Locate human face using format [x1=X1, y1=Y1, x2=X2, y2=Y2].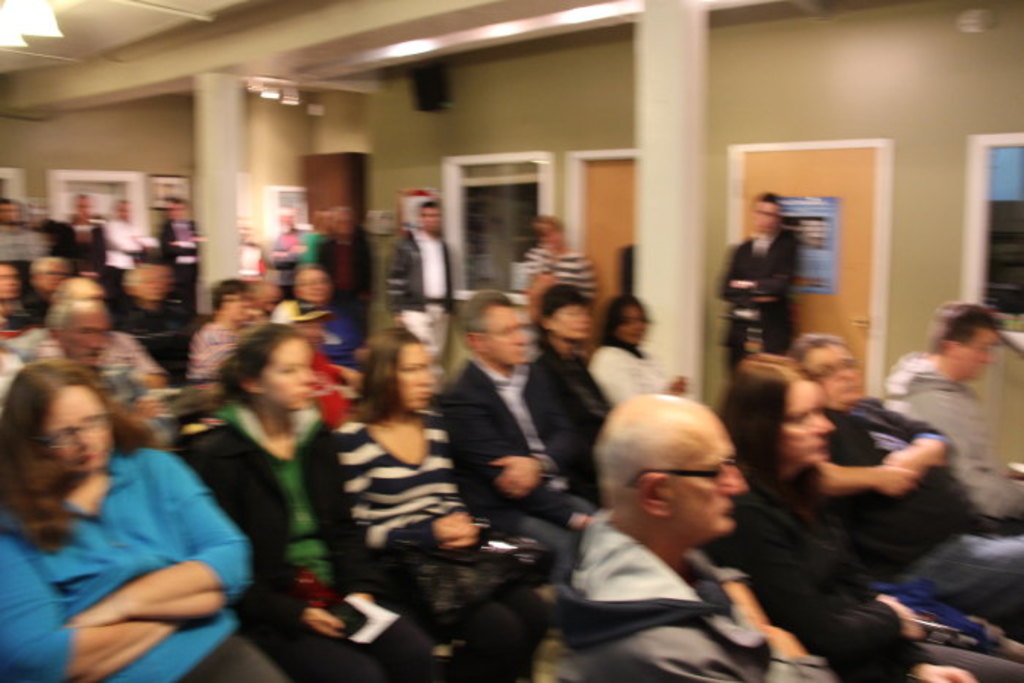
[x1=806, y1=348, x2=857, y2=407].
